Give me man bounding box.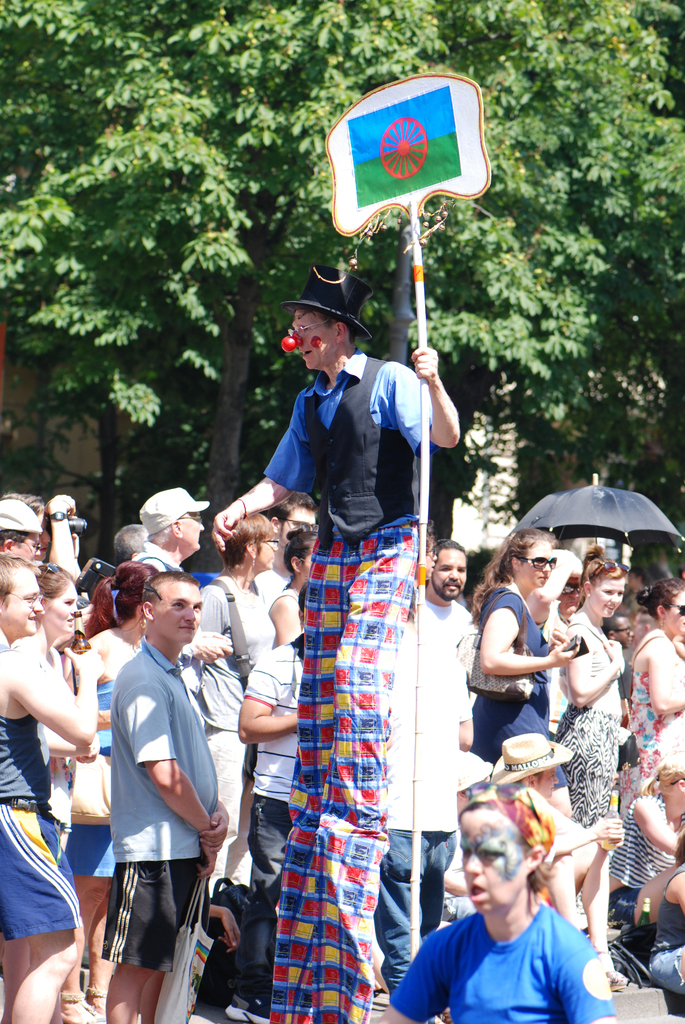
bbox=(255, 489, 318, 607).
